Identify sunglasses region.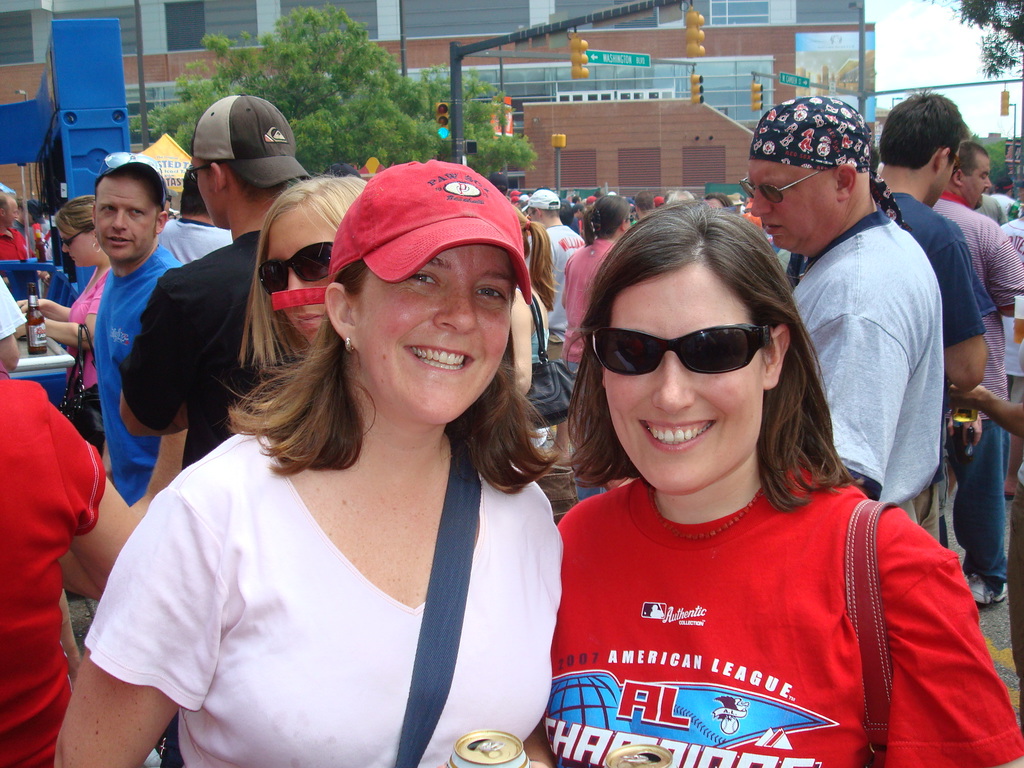
Region: bbox=[736, 167, 819, 200].
